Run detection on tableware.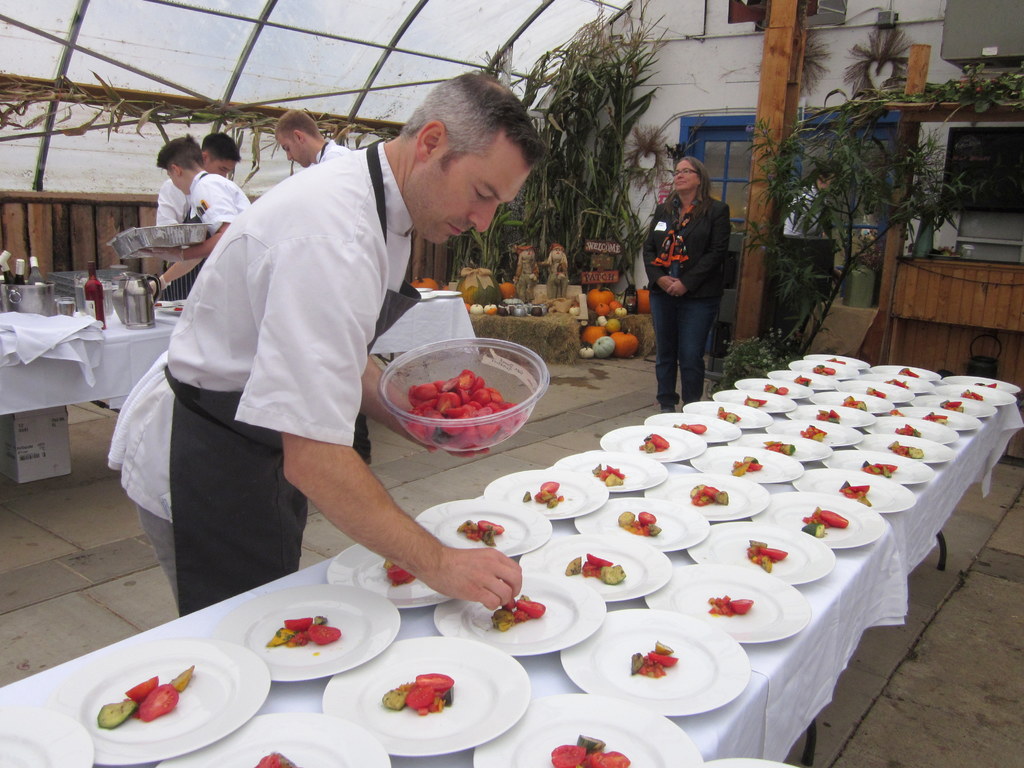
Result: bbox=(643, 413, 736, 444).
